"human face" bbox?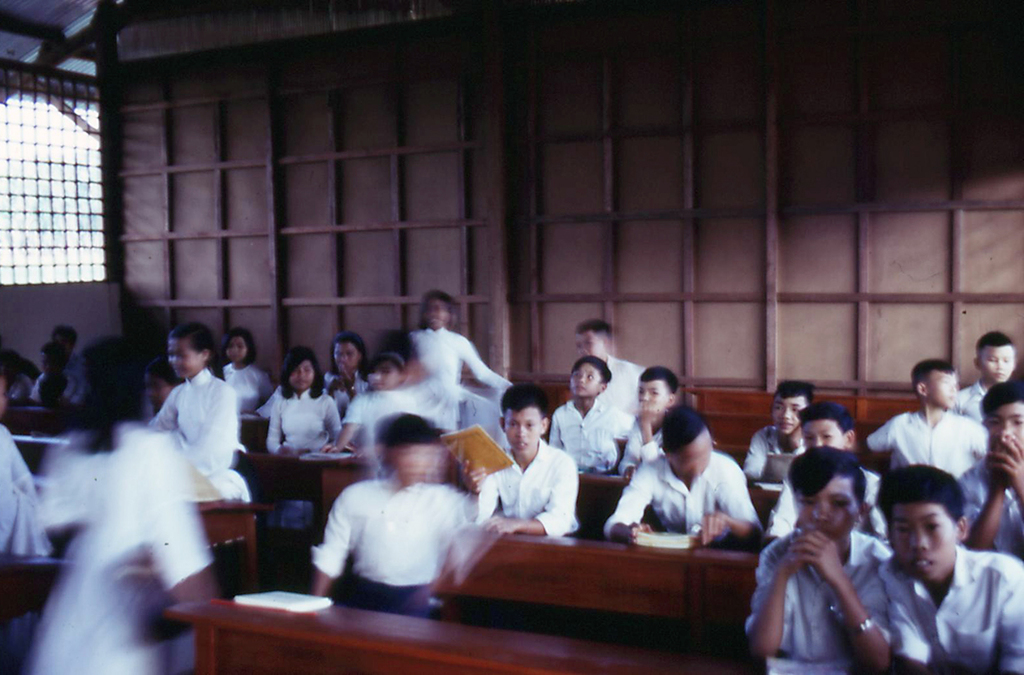
bbox(641, 382, 670, 406)
